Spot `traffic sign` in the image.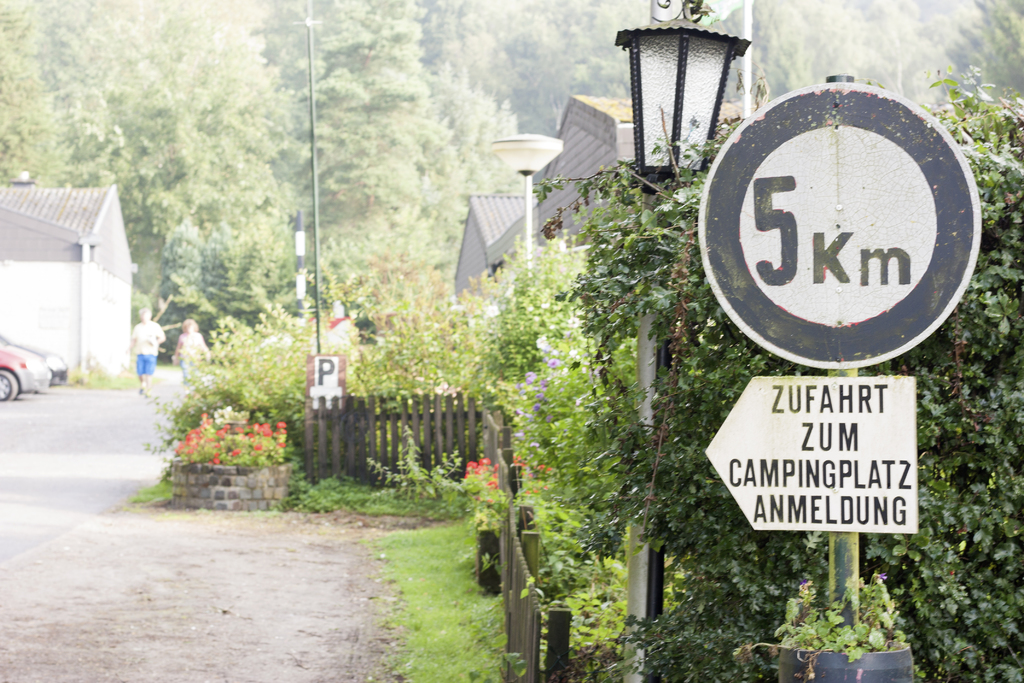
`traffic sign` found at Rect(305, 354, 342, 391).
